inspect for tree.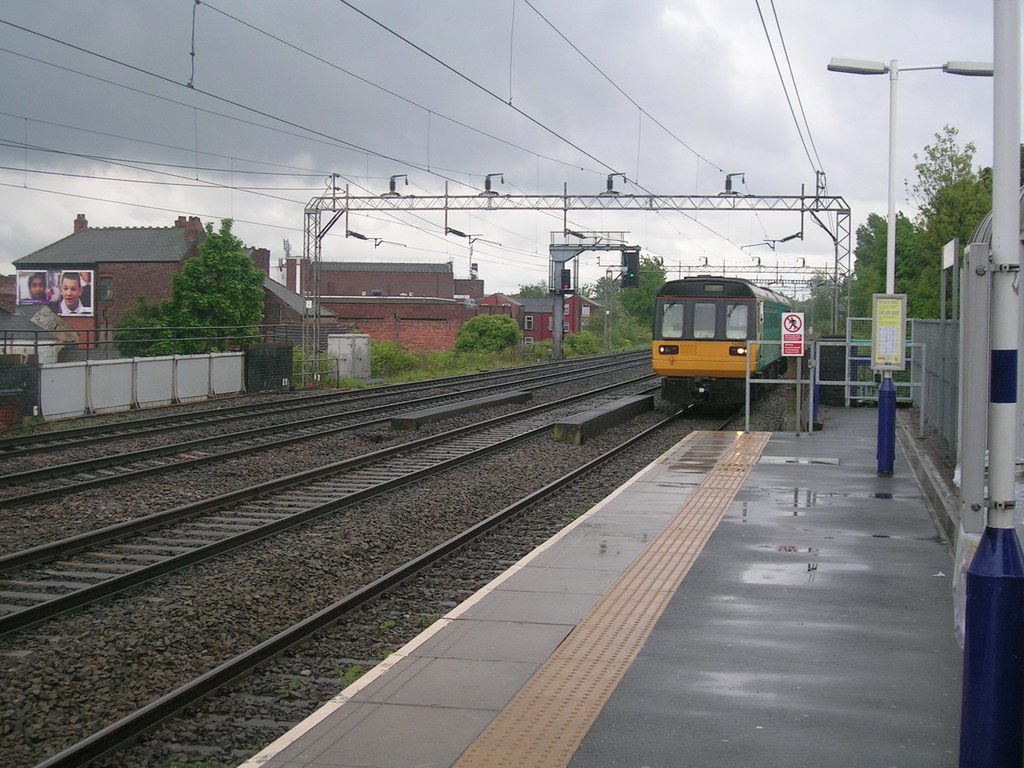
Inspection: 907/116/995/244.
